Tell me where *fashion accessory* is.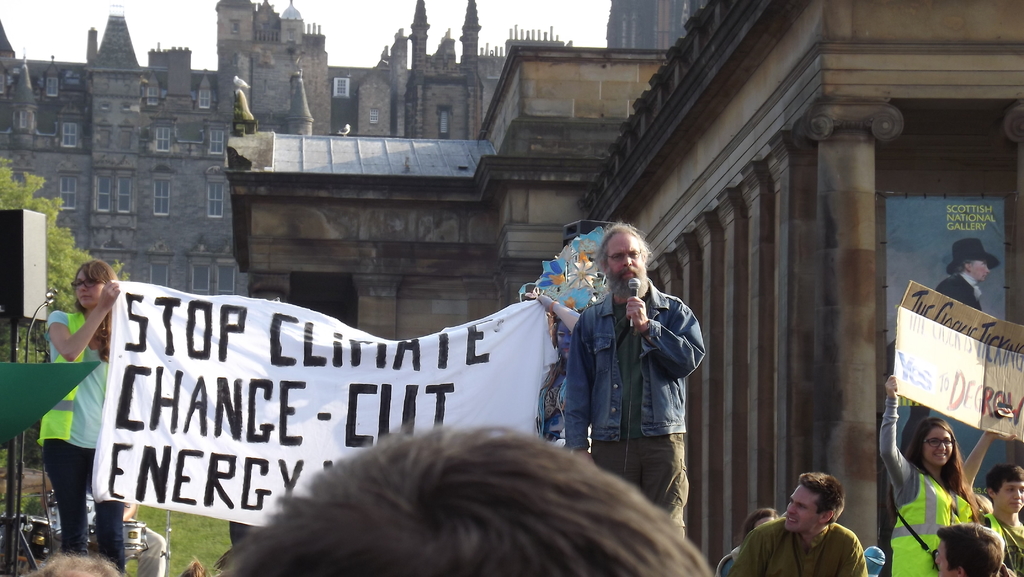
*fashion accessory* is at (548, 300, 557, 312).
